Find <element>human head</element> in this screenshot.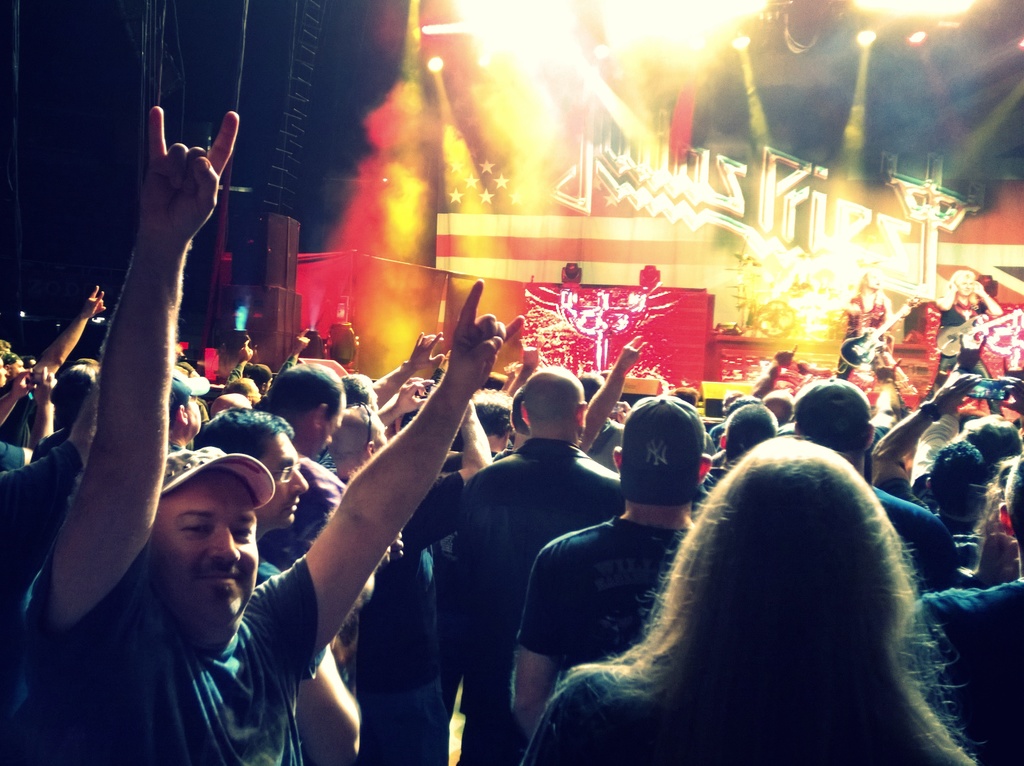
The bounding box for <element>human head</element> is [265,359,345,457].
